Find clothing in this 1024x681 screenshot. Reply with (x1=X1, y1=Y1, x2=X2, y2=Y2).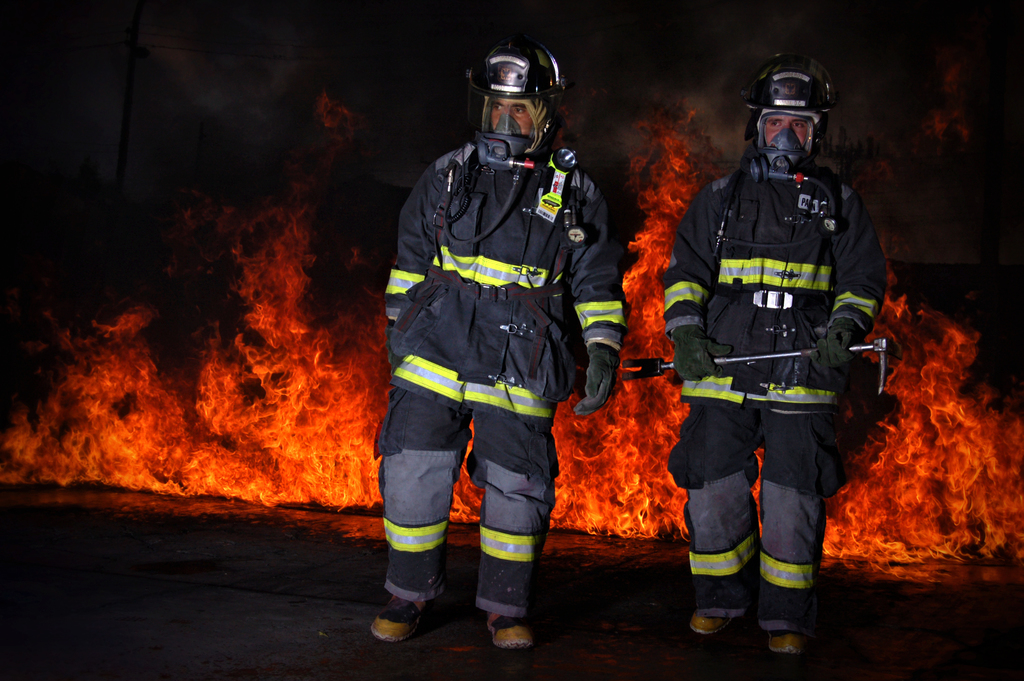
(x1=676, y1=94, x2=890, y2=621).
